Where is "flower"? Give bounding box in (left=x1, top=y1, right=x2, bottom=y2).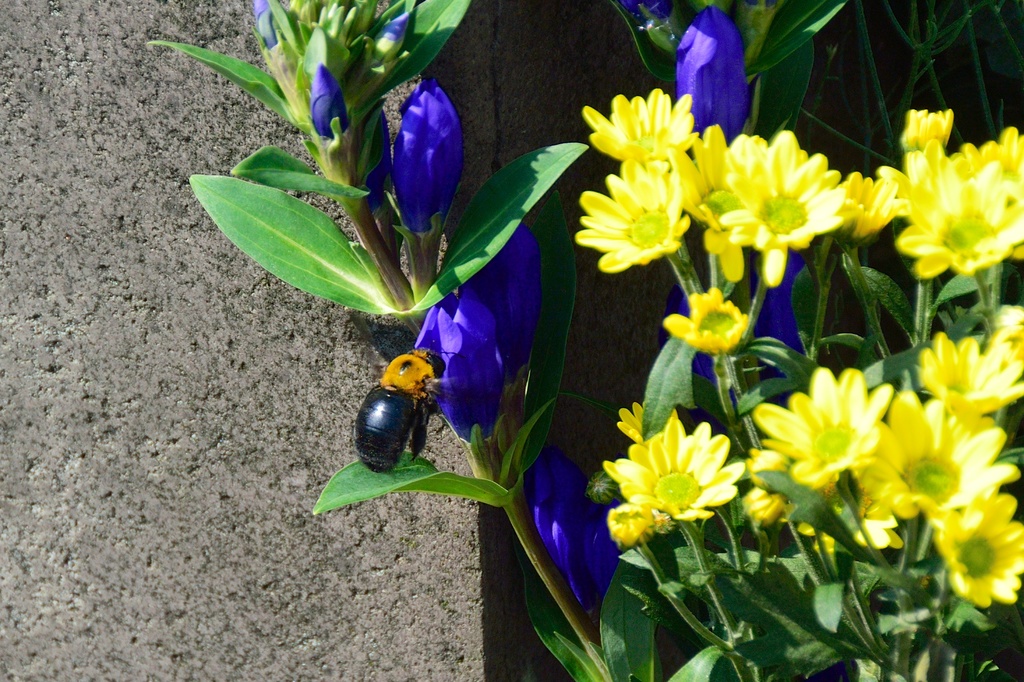
(left=527, top=443, right=613, bottom=612).
